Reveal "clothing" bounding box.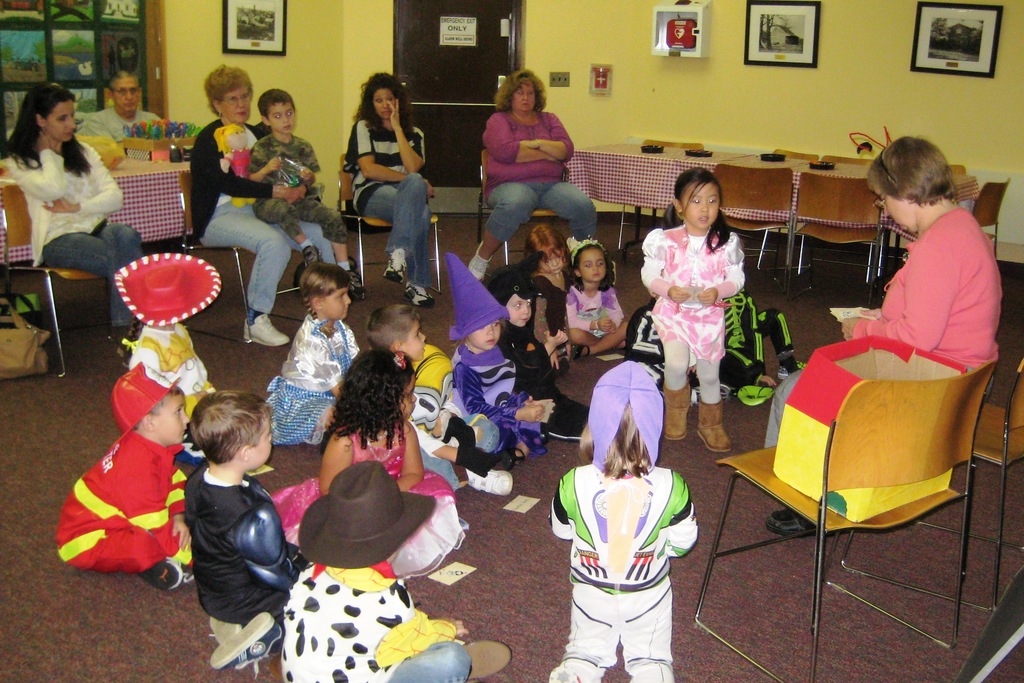
Revealed: crop(76, 106, 181, 140).
